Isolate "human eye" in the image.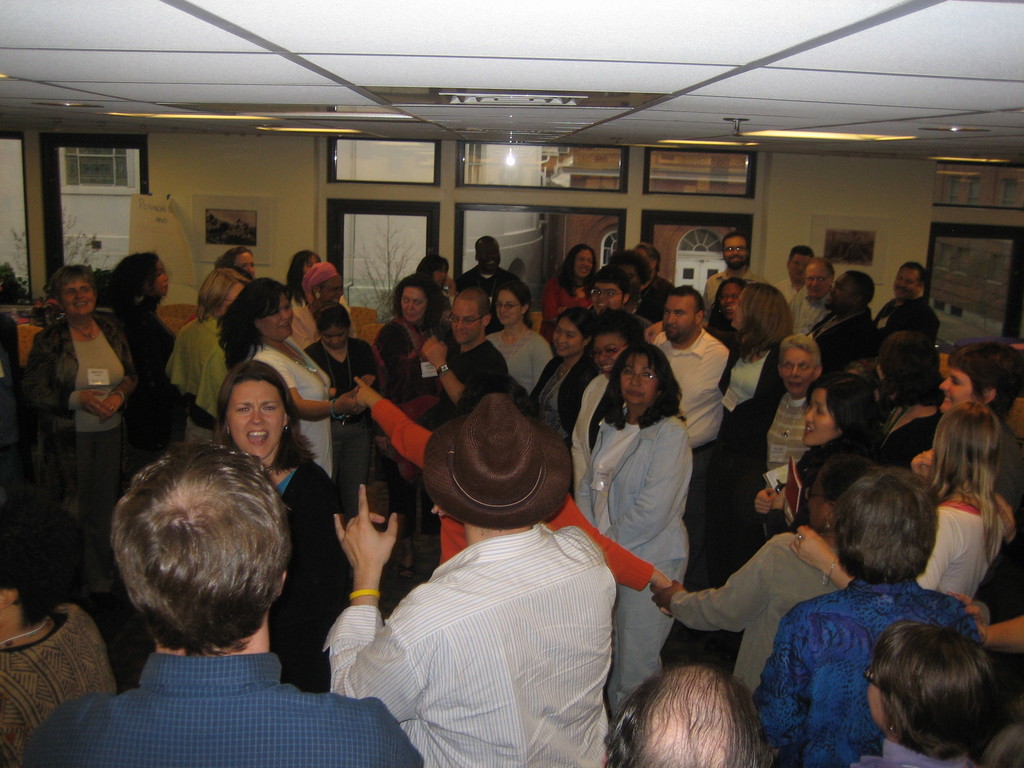
Isolated region: bbox=[784, 364, 789, 371].
